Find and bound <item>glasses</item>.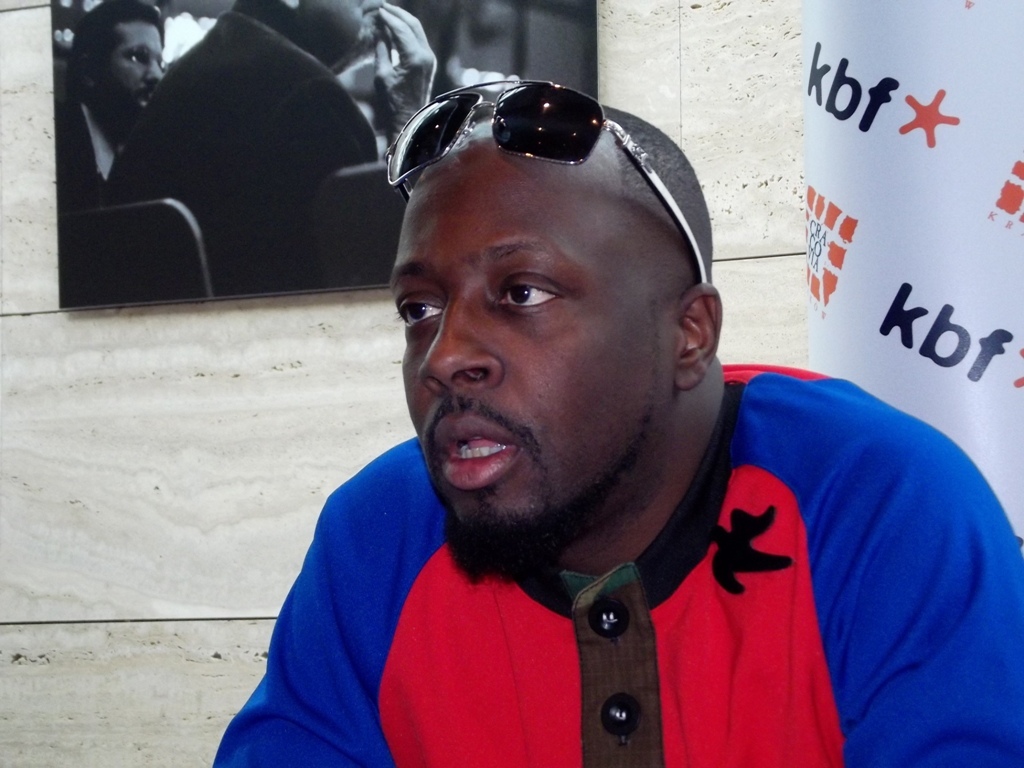
Bound: (x1=377, y1=84, x2=715, y2=296).
